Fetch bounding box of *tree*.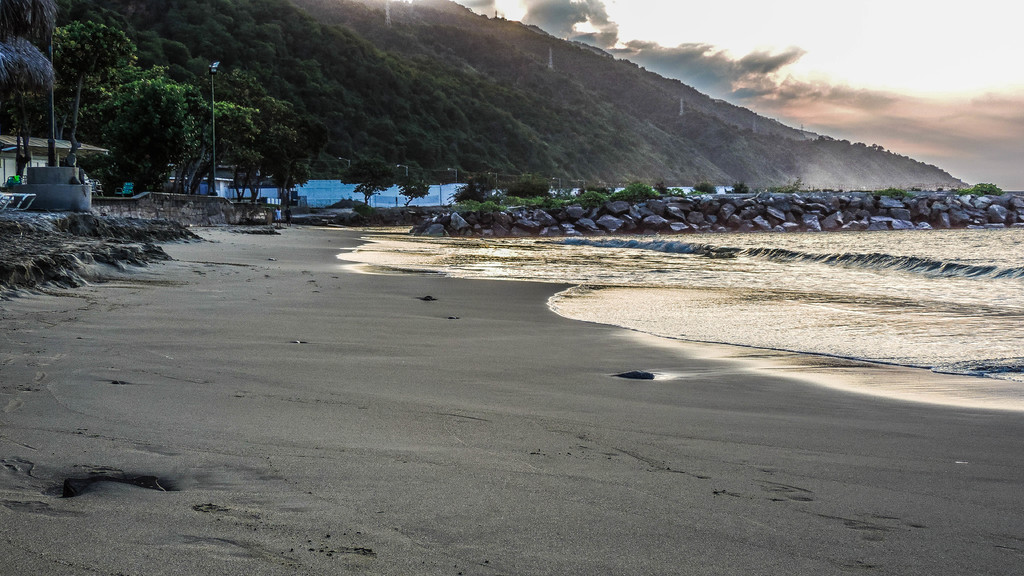
Bbox: [692,180,716,197].
